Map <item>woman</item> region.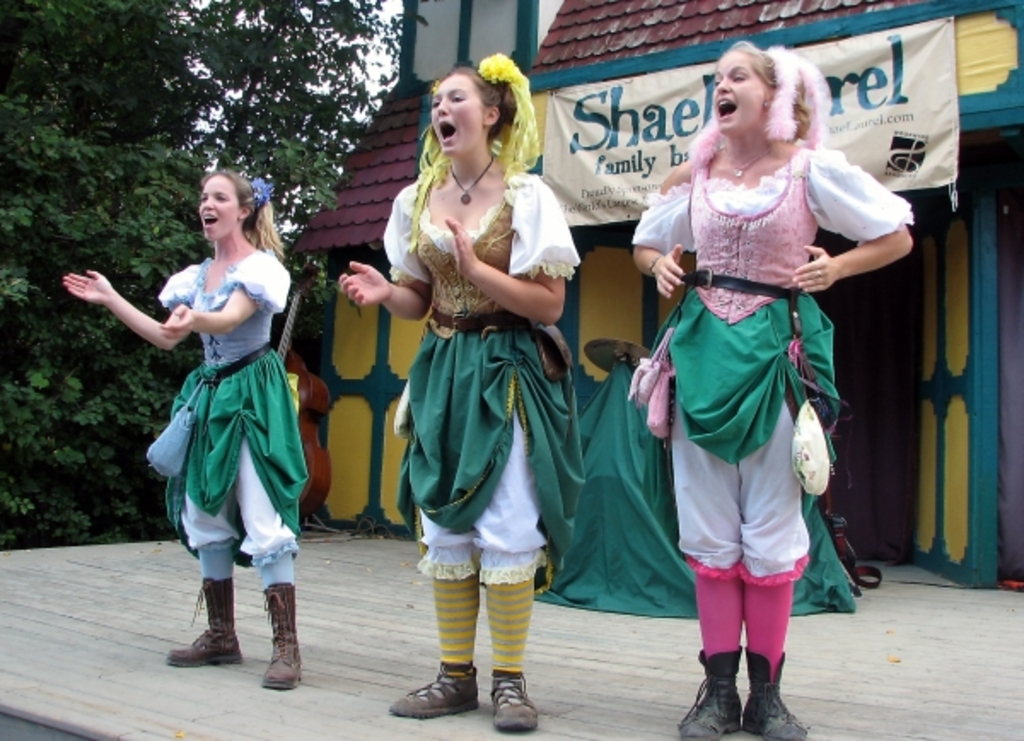
Mapped to 58, 162, 307, 688.
